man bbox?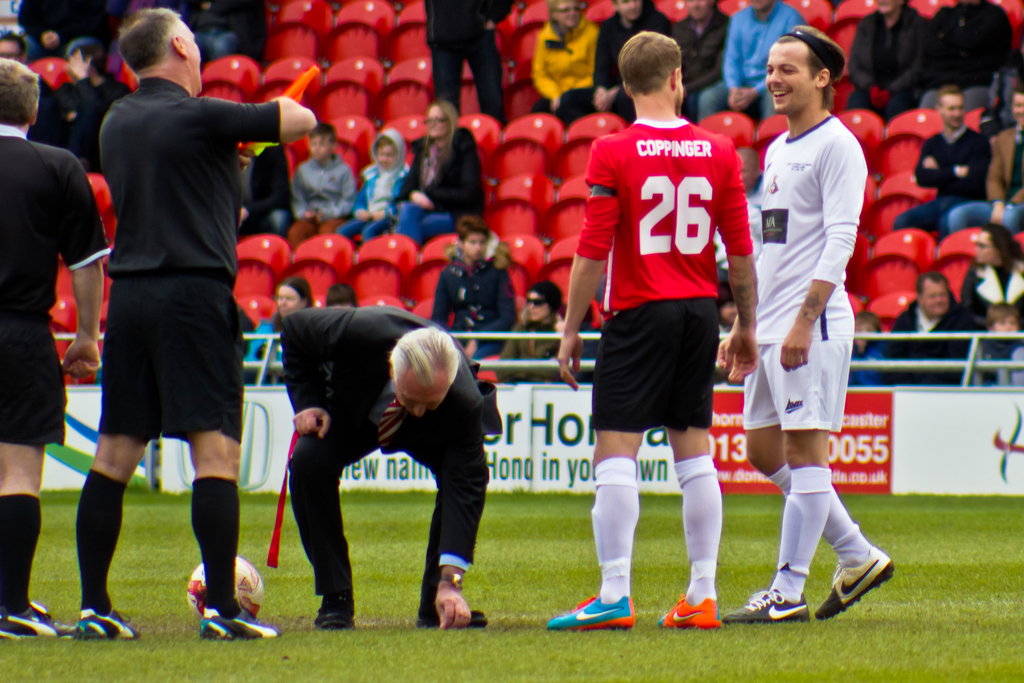
bbox(676, 0, 732, 117)
